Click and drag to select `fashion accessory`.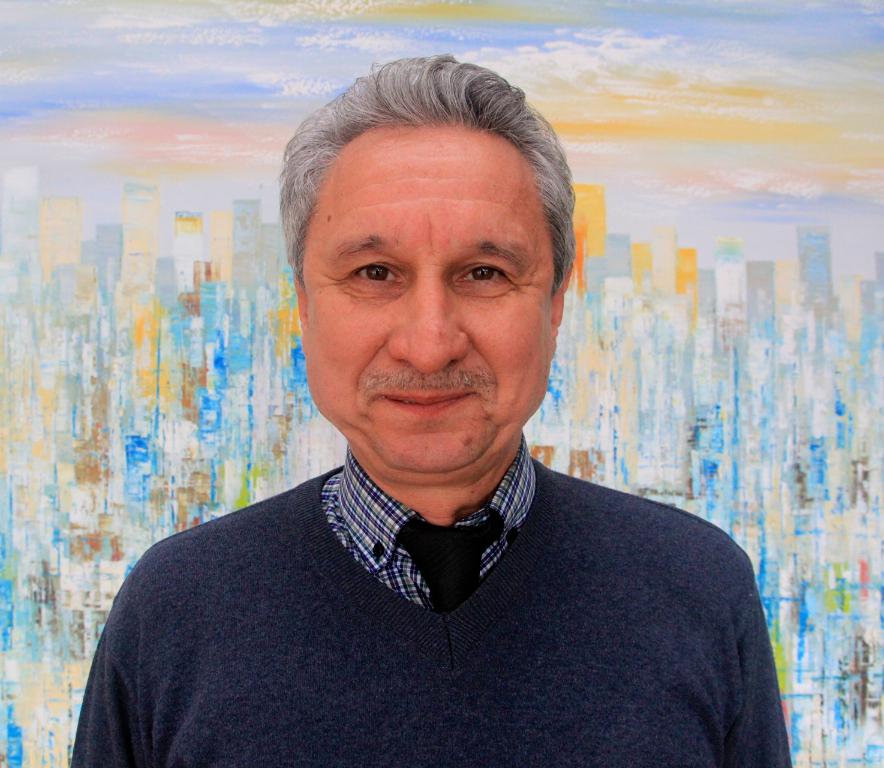
Selection: <region>393, 524, 506, 607</region>.
